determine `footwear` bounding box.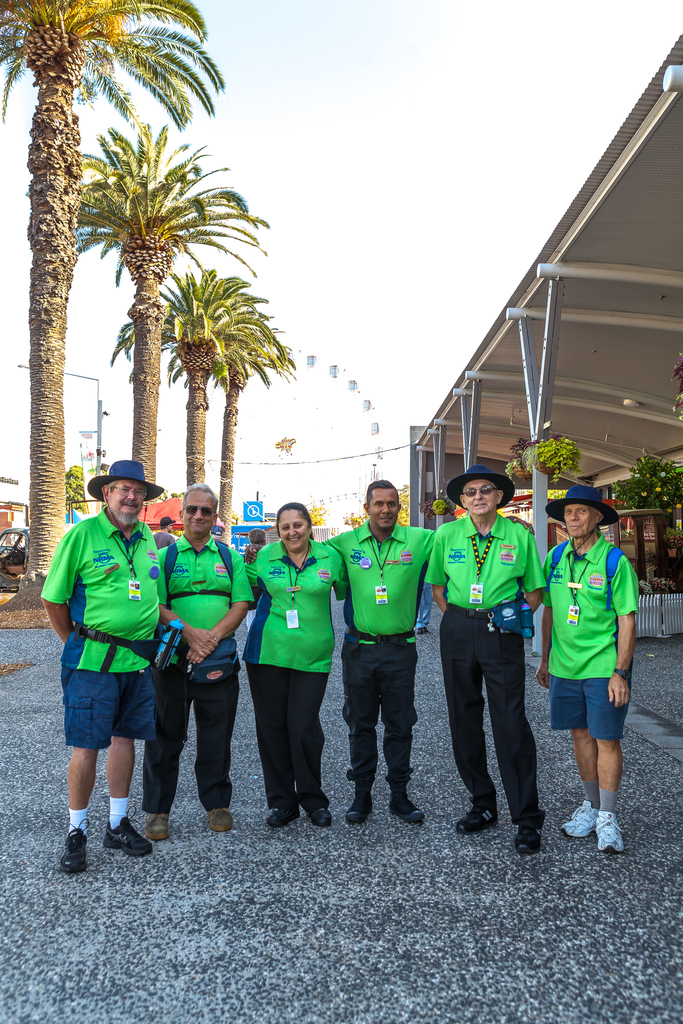
Determined: (313, 808, 334, 830).
